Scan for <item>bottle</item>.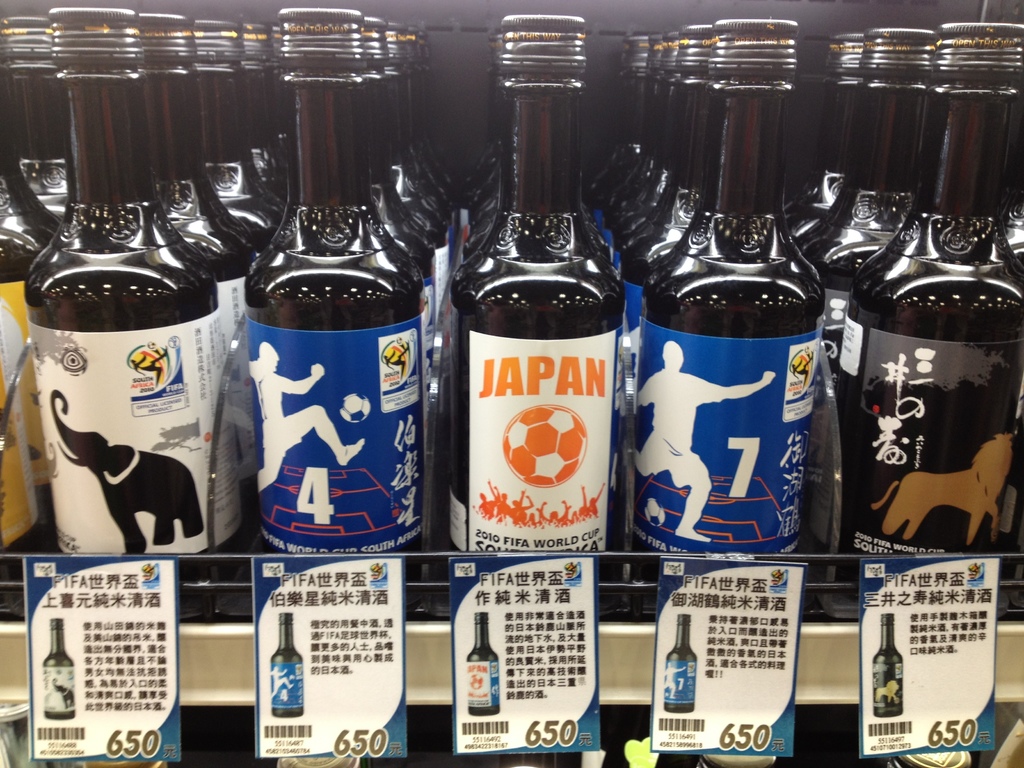
Scan result: l=394, t=38, r=460, b=318.
